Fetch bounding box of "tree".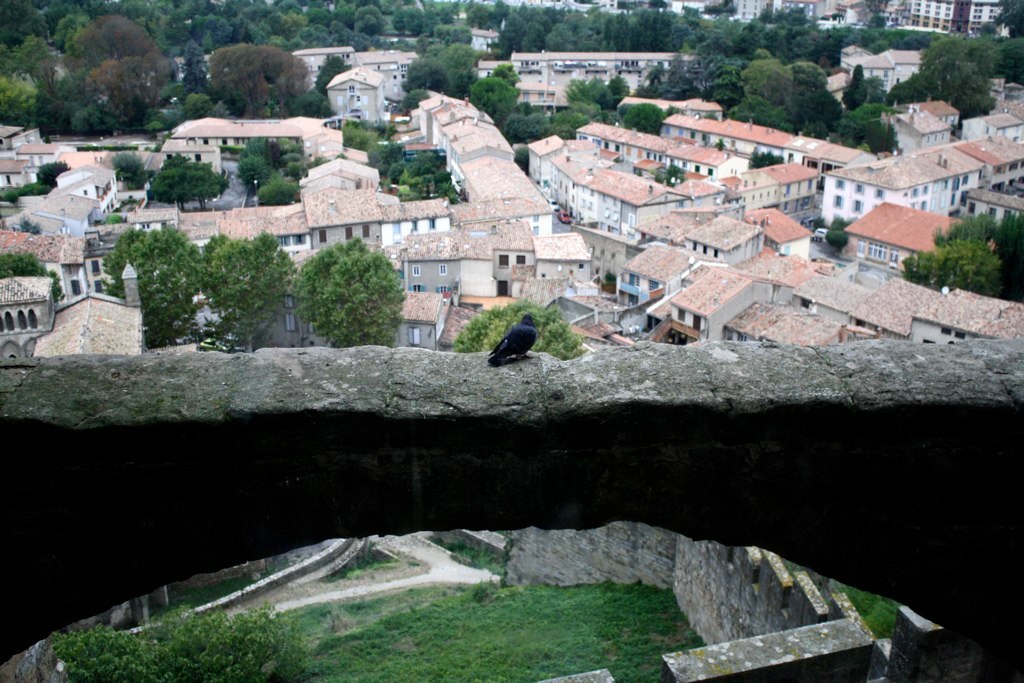
Bbox: 253 167 303 203.
